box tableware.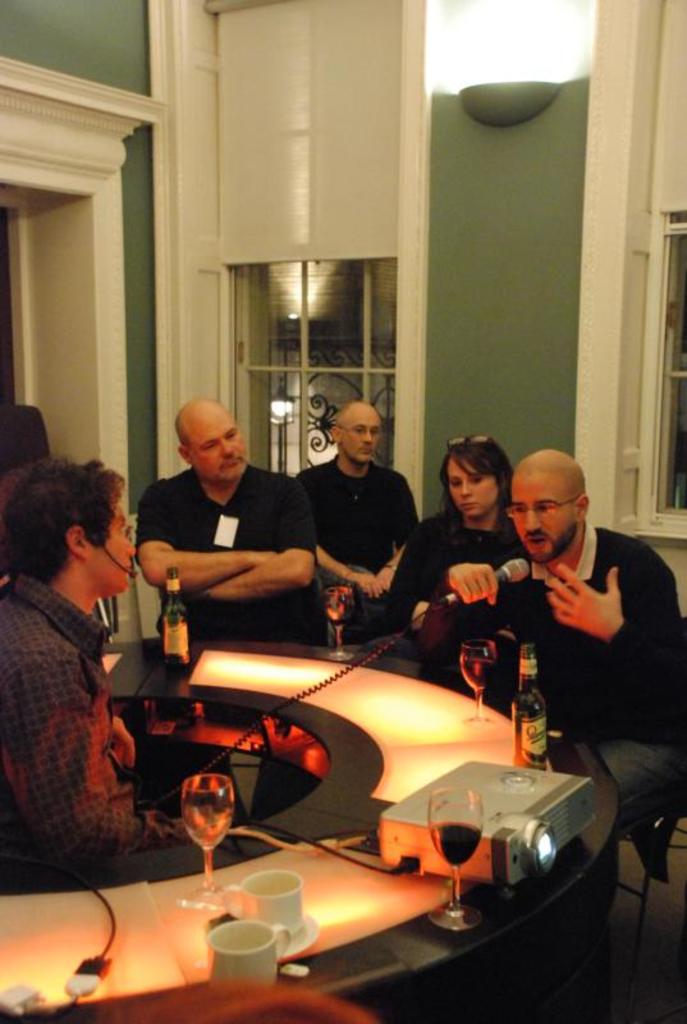
<box>274,906,313,960</box>.
